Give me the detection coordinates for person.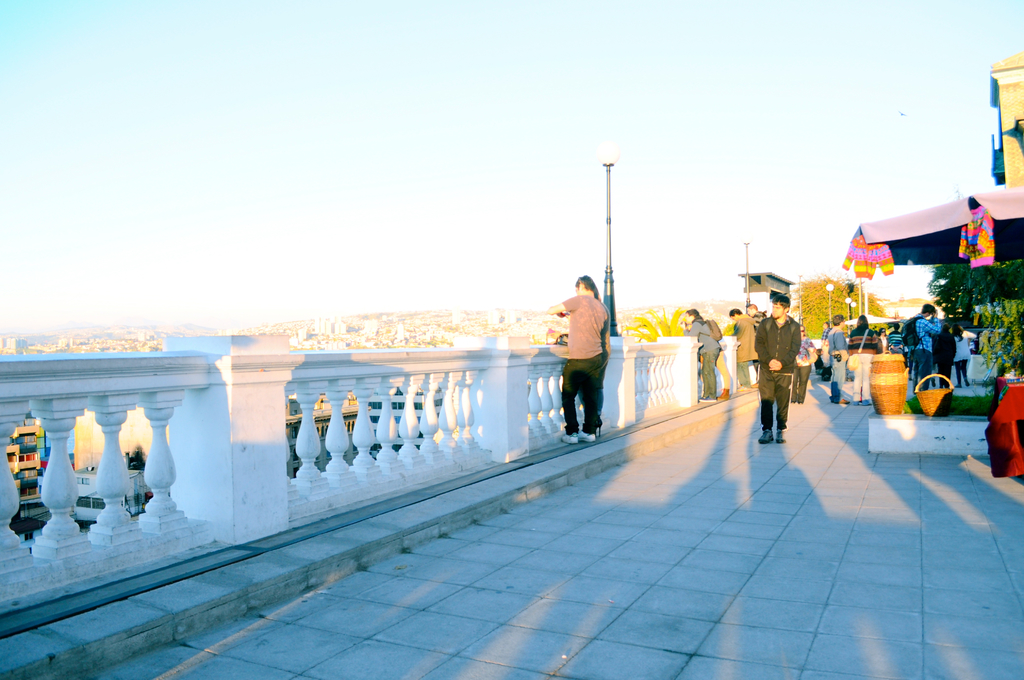
x1=755 y1=292 x2=802 y2=449.
